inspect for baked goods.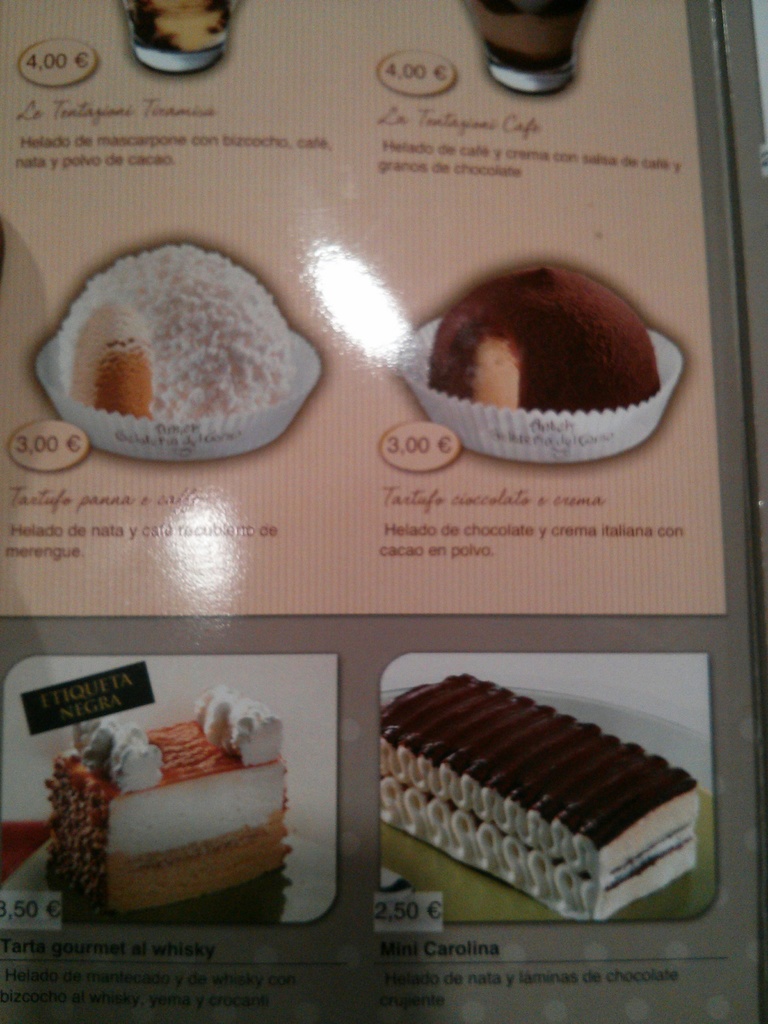
Inspection: pyautogui.locateOnScreen(381, 669, 701, 922).
